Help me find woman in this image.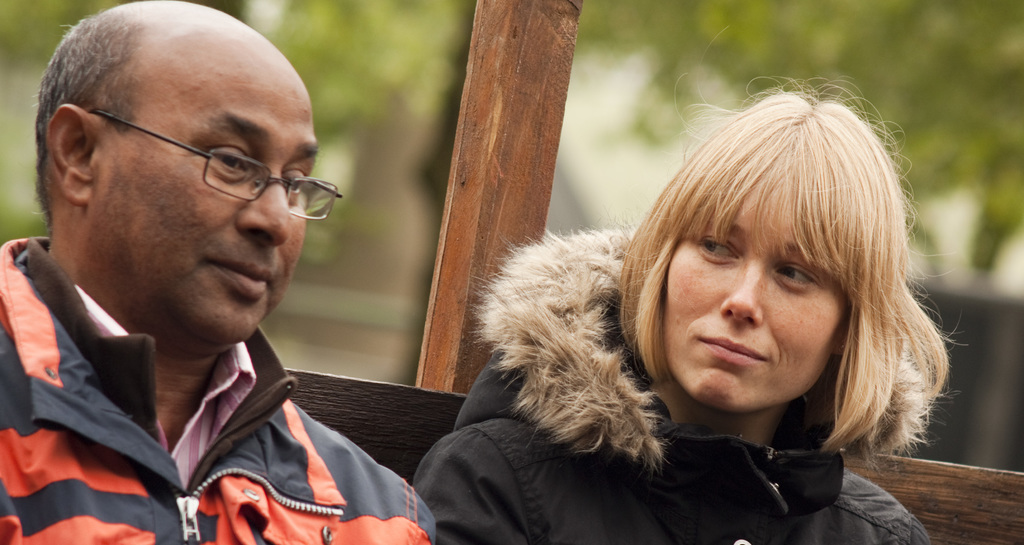
Found it: x1=397, y1=86, x2=960, y2=544.
